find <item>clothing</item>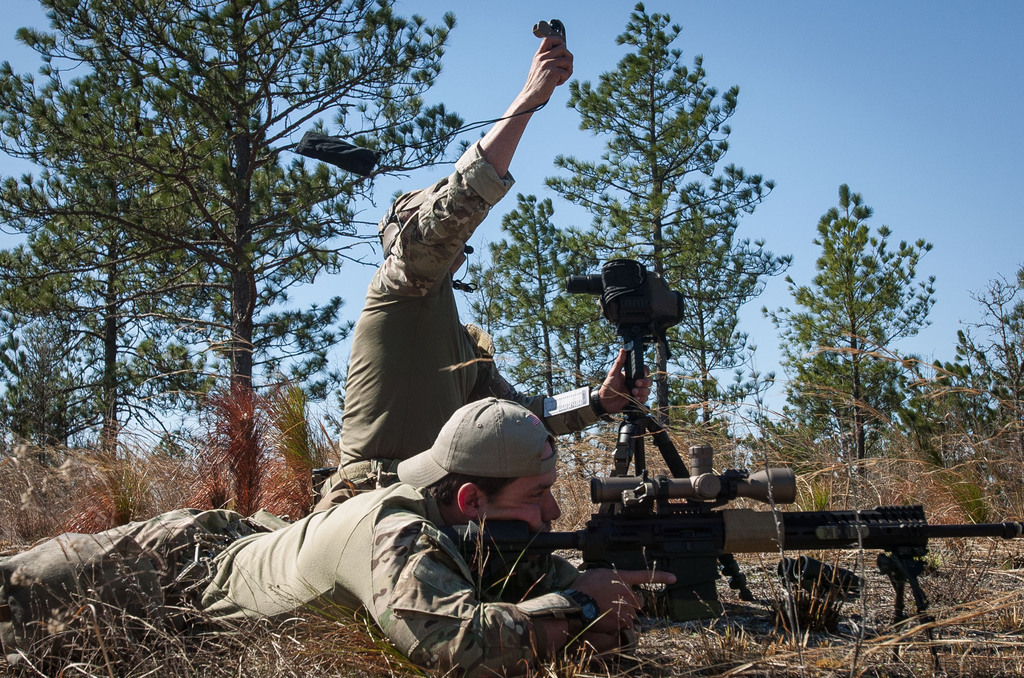
0 484 598 677
